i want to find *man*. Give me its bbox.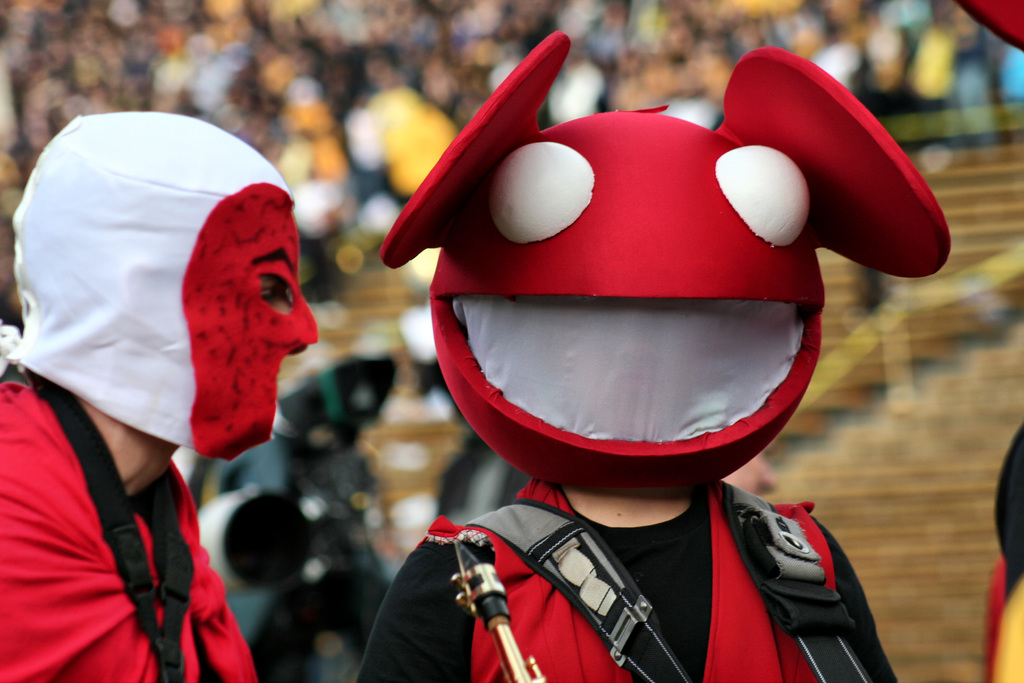
1, 111, 315, 682.
